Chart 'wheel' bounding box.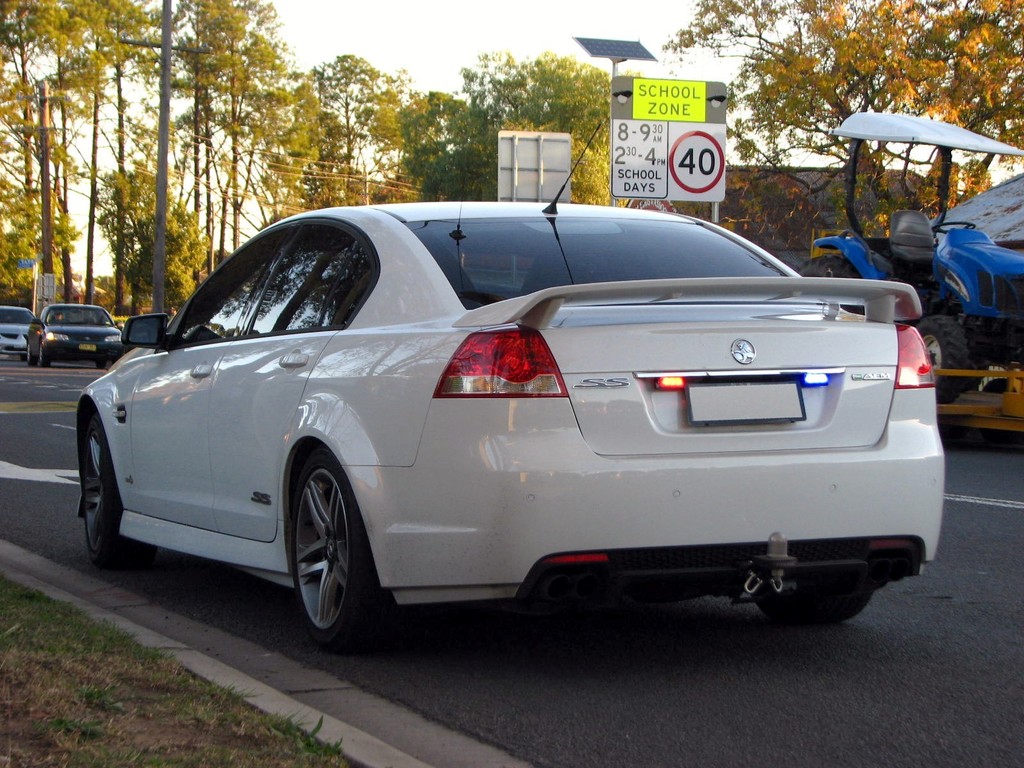
Charted: x1=28 y1=344 x2=37 y2=367.
